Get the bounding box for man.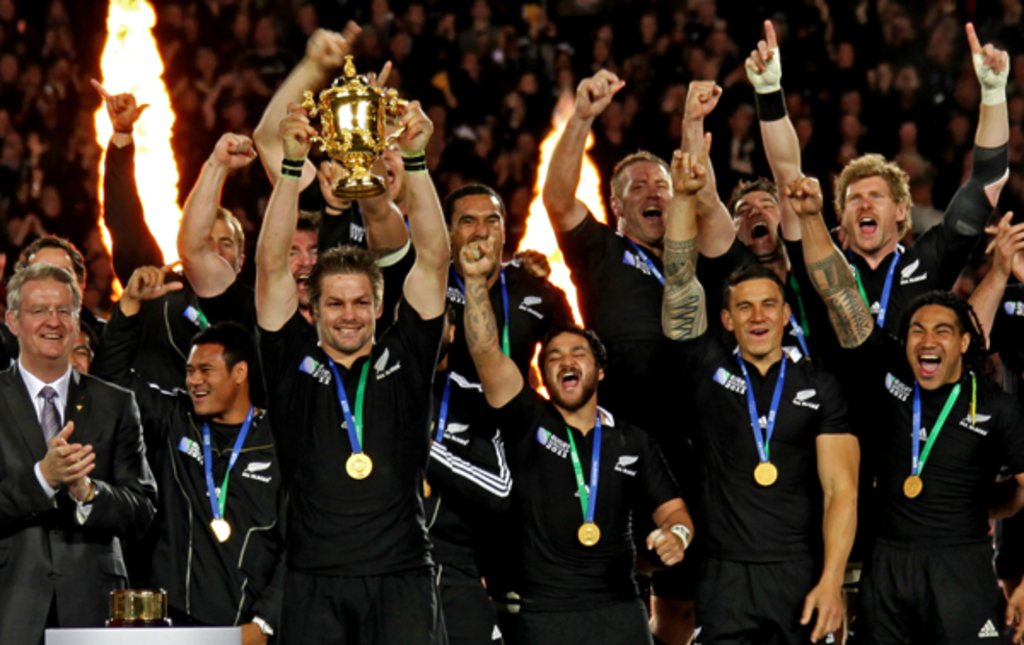
region(253, 94, 454, 643).
